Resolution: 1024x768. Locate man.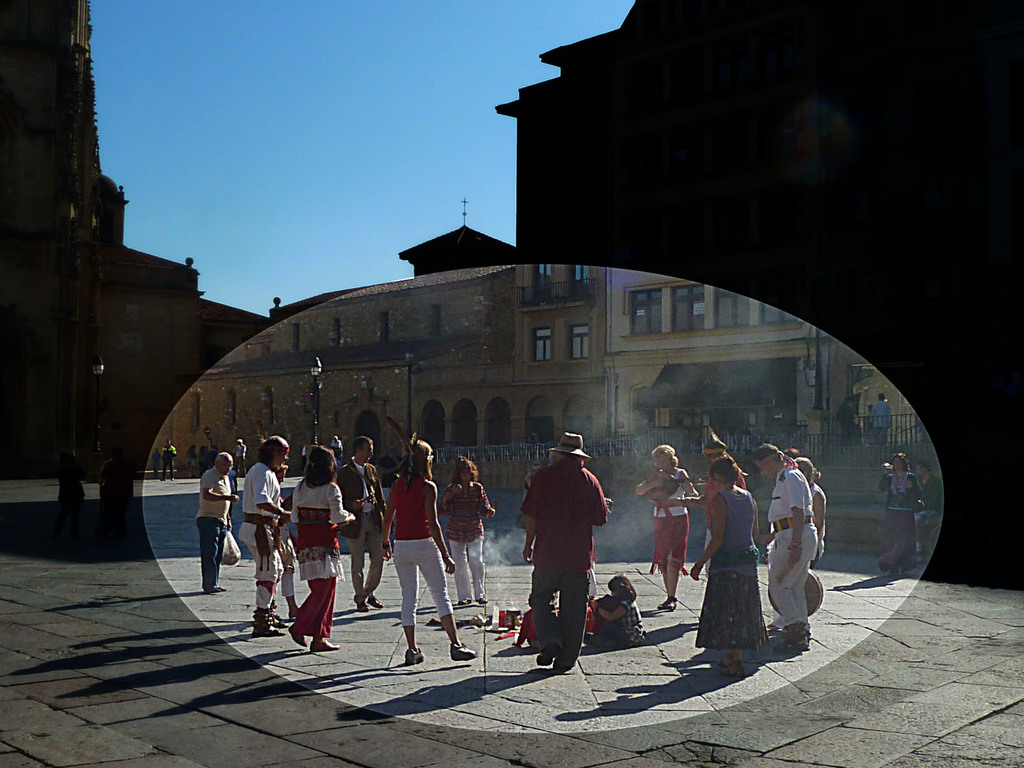
BBox(755, 445, 814, 646).
